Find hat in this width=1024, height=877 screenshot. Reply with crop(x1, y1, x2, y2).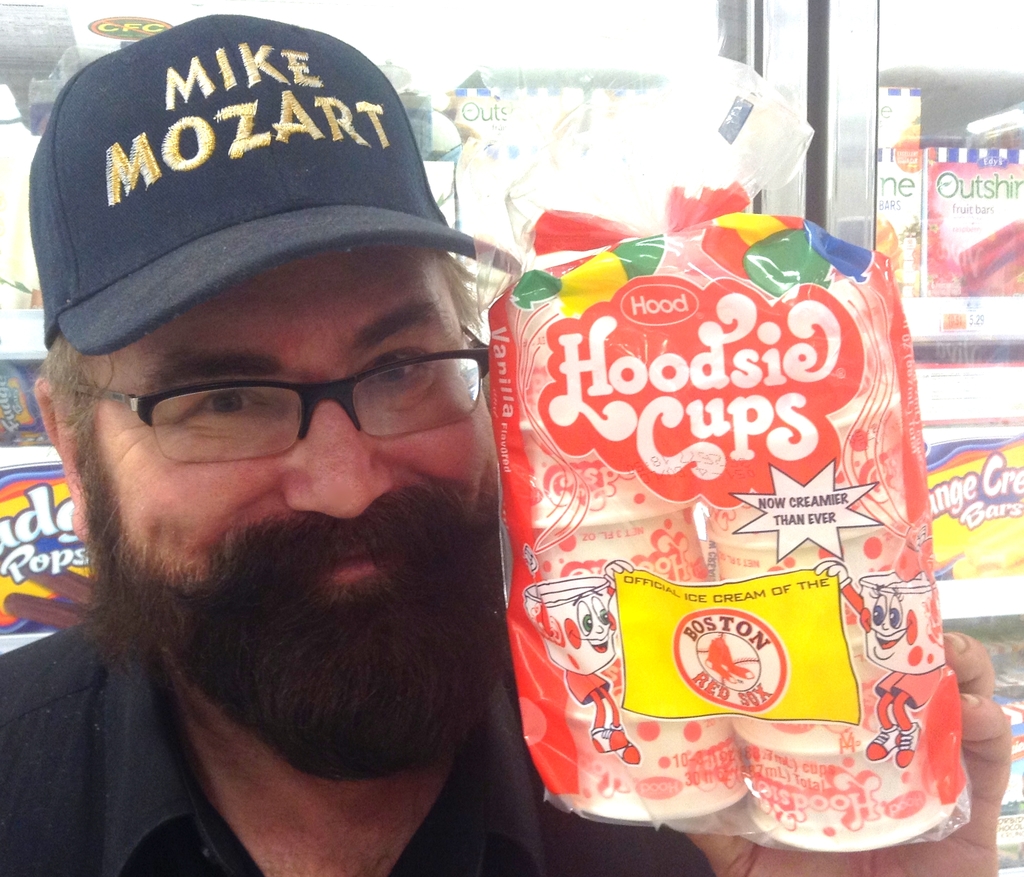
crop(28, 16, 527, 350).
